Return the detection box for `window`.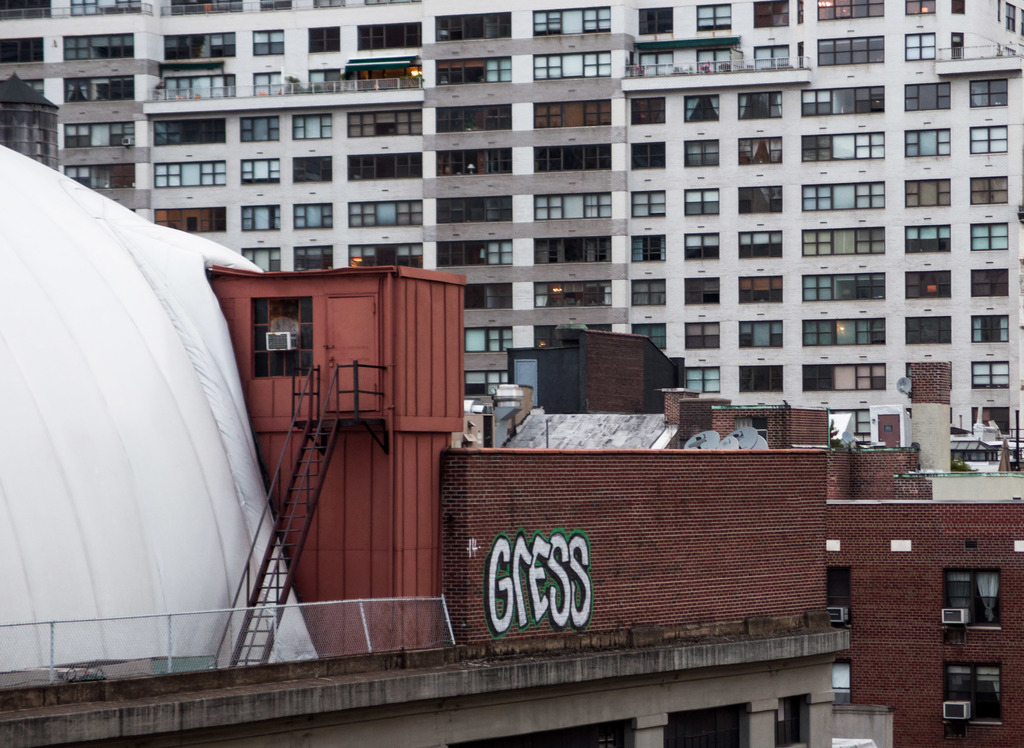
{"left": 424, "top": 235, "right": 522, "bottom": 266}.
